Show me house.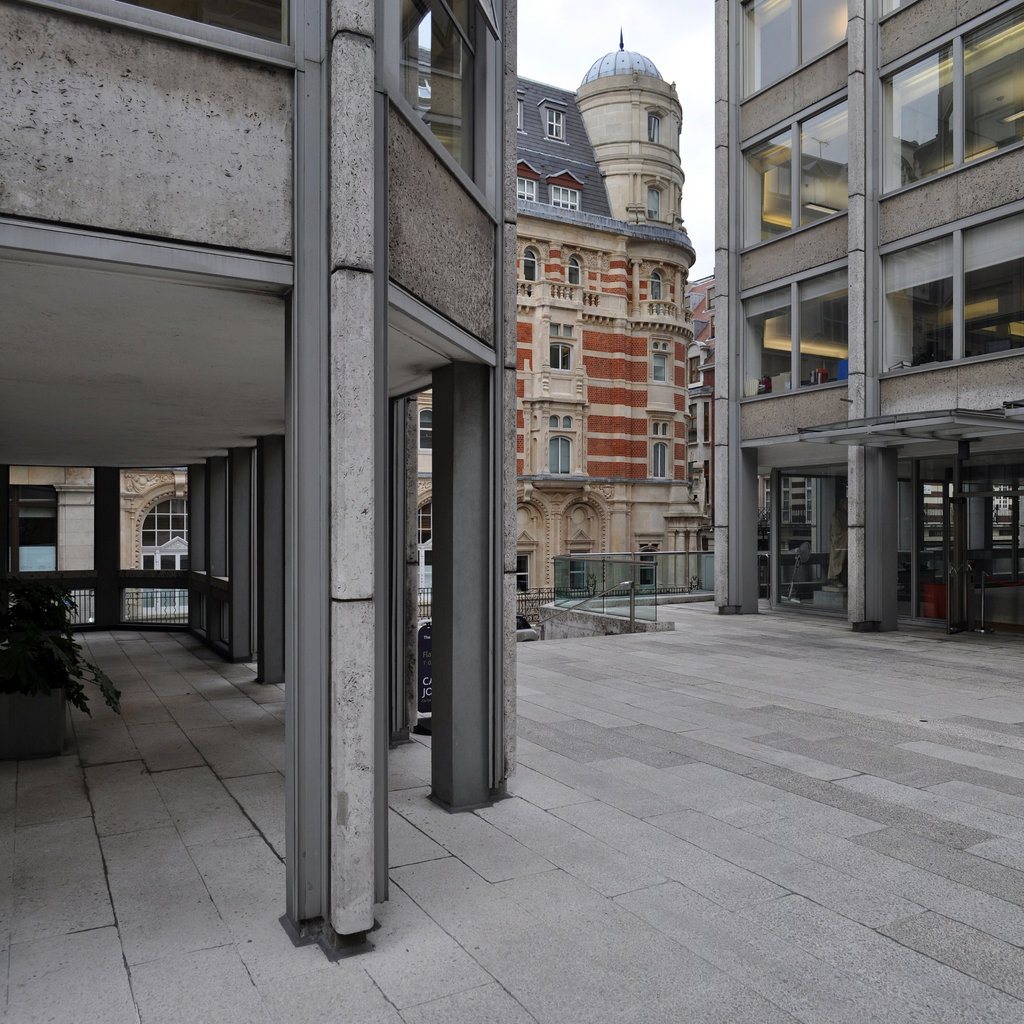
house is here: box=[20, 0, 829, 877].
